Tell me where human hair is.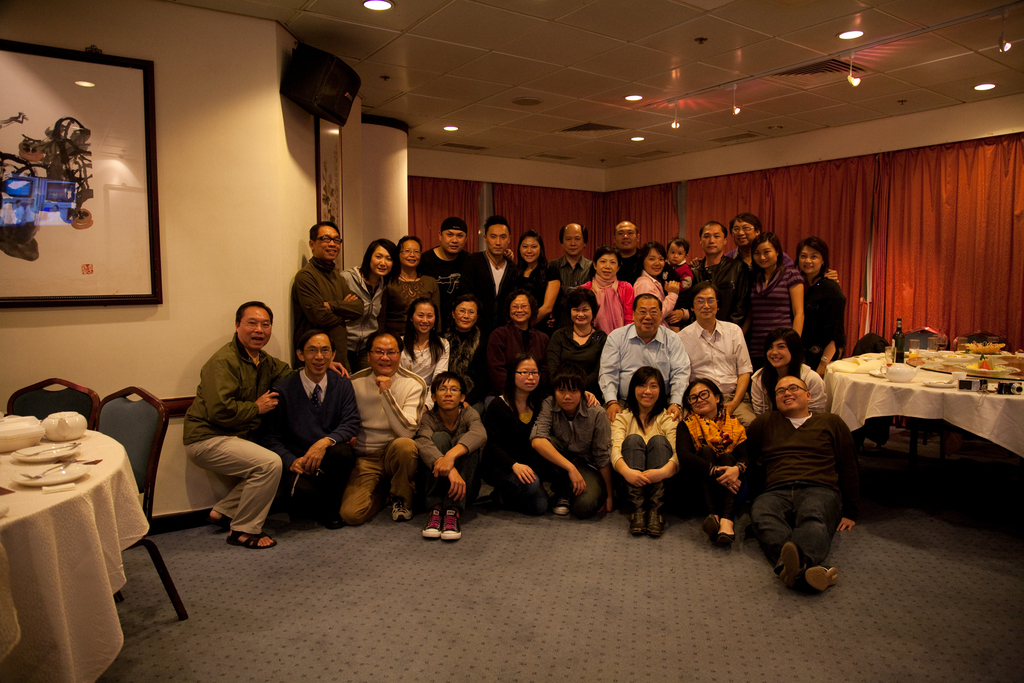
human hair is at region(397, 234, 421, 256).
